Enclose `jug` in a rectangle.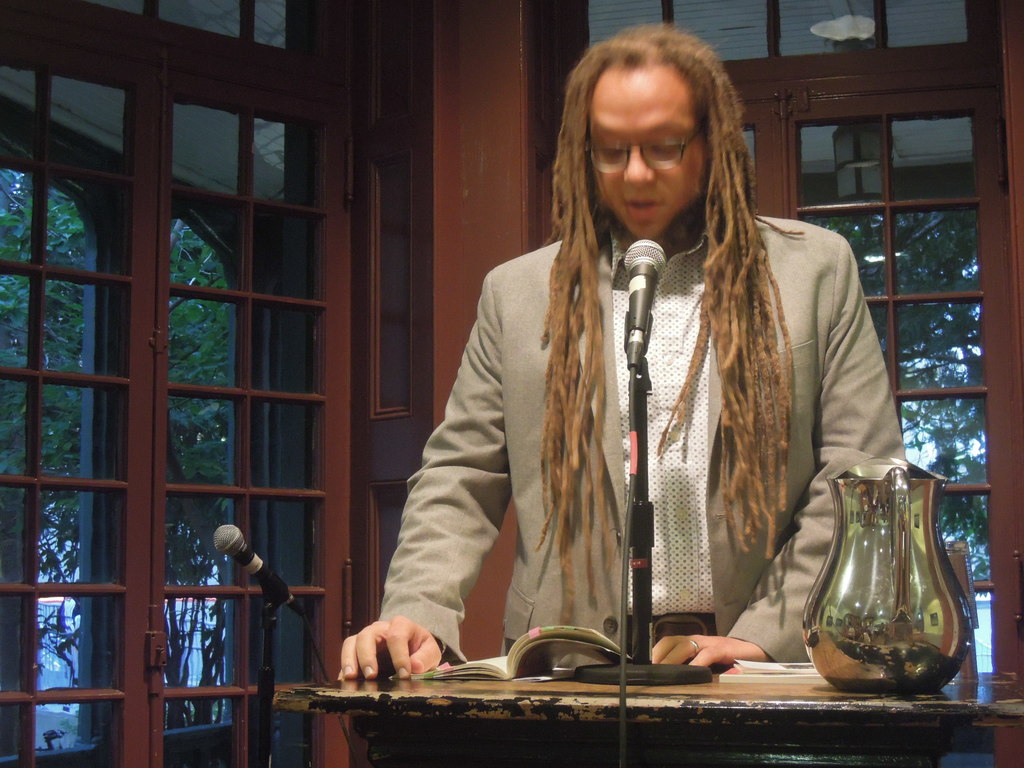
<box>804,437,969,710</box>.
